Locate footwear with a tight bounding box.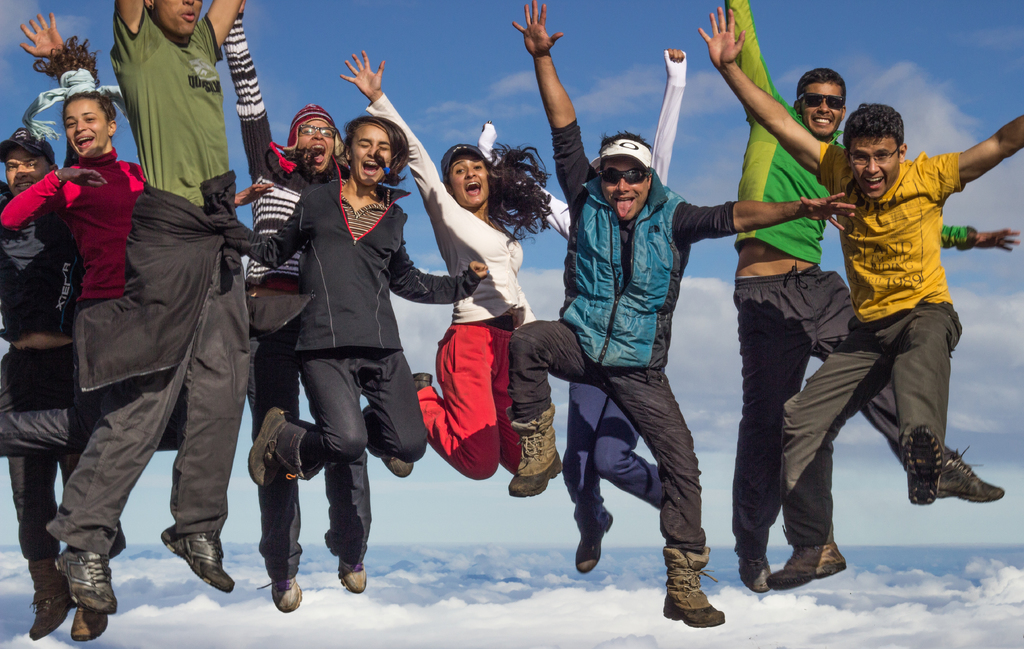
box(932, 443, 1014, 504).
